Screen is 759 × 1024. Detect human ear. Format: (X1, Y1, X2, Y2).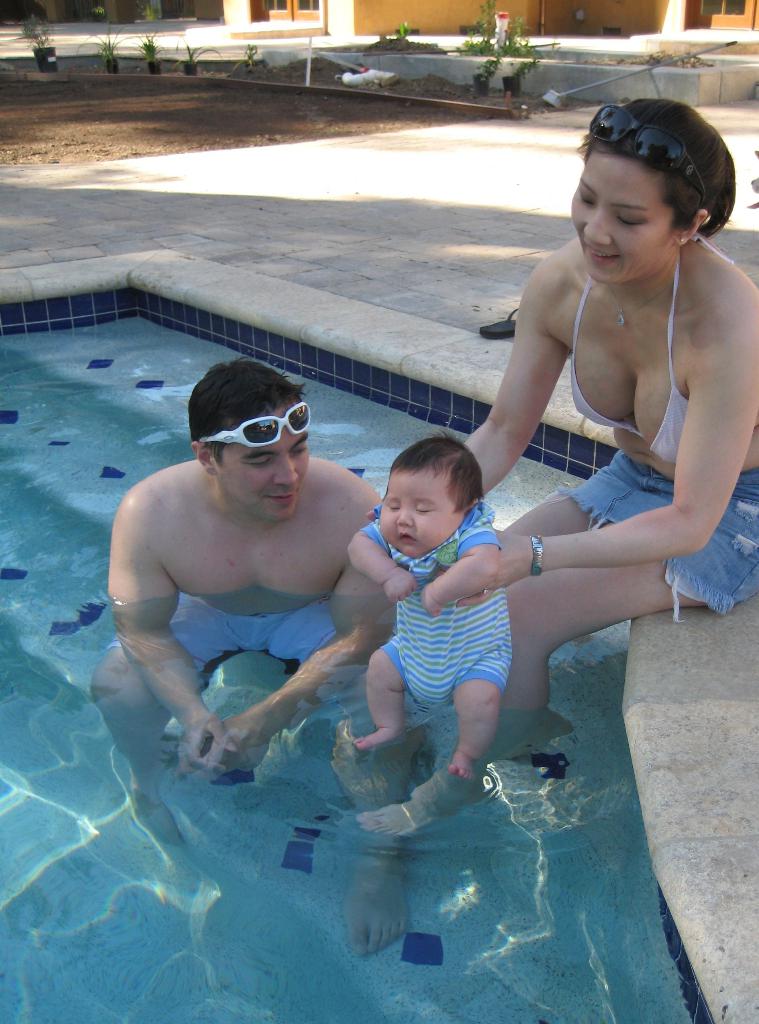
(469, 498, 483, 515).
